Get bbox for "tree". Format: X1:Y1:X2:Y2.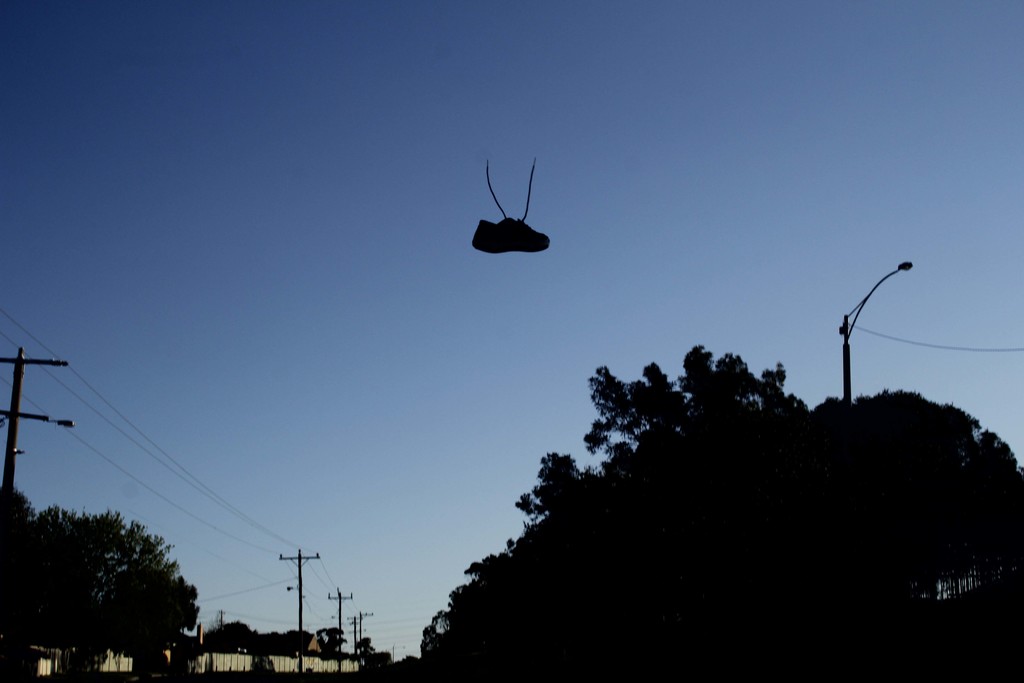
809:389:1021:682.
